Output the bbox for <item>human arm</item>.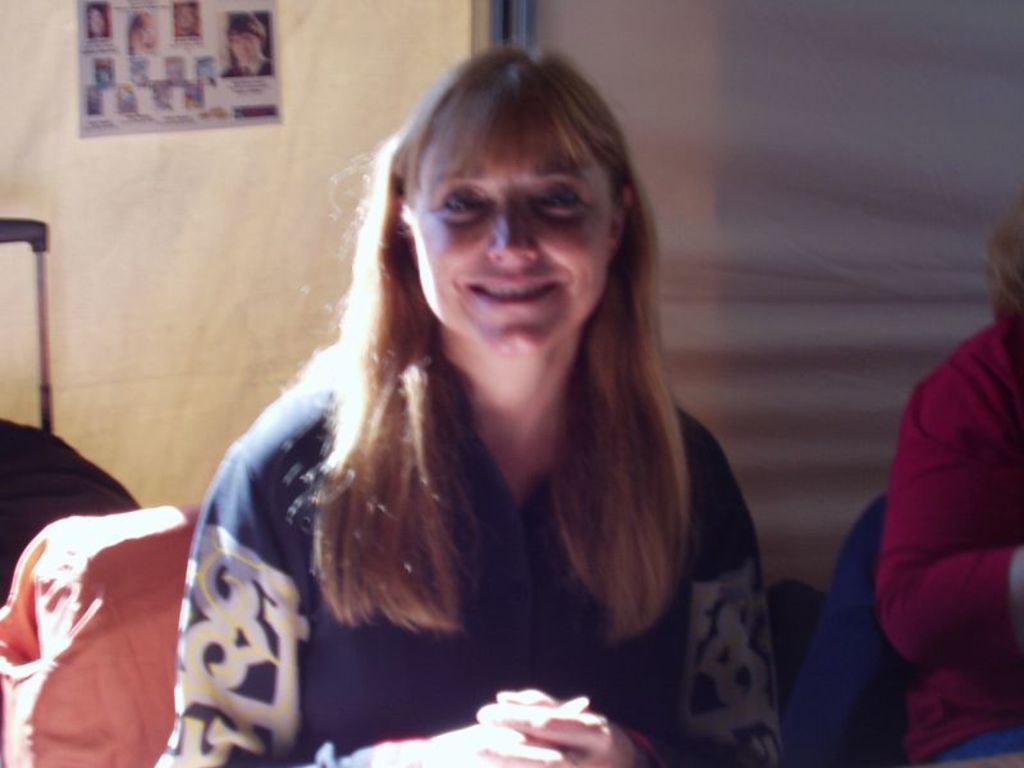
{"x1": 484, "y1": 428, "x2": 783, "y2": 767}.
